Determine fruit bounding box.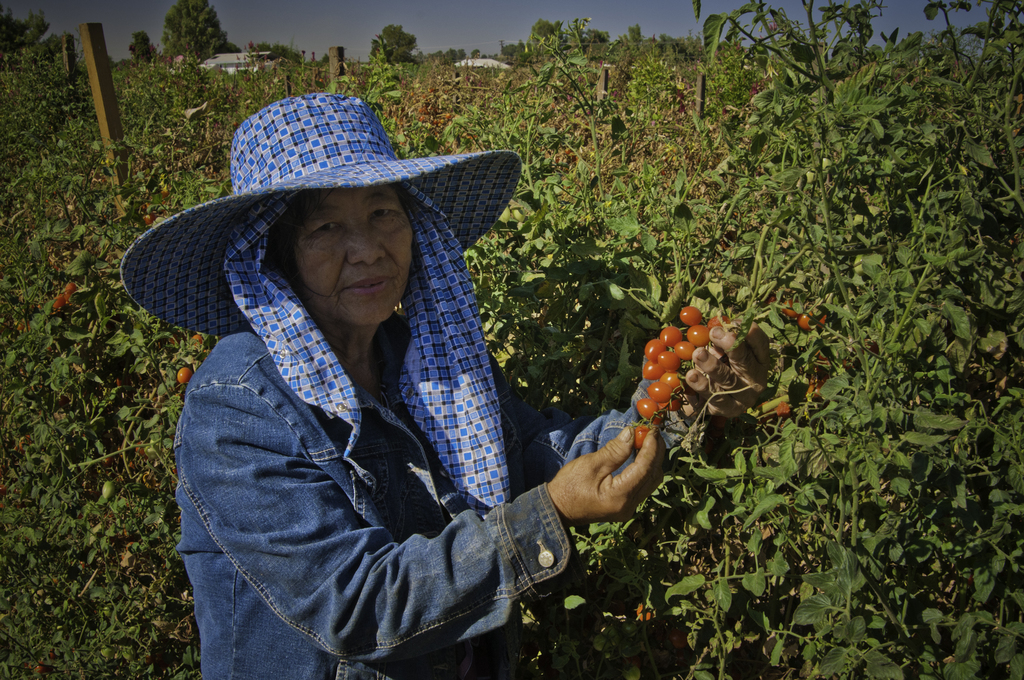
Determined: x1=657 y1=368 x2=678 y2=385.
